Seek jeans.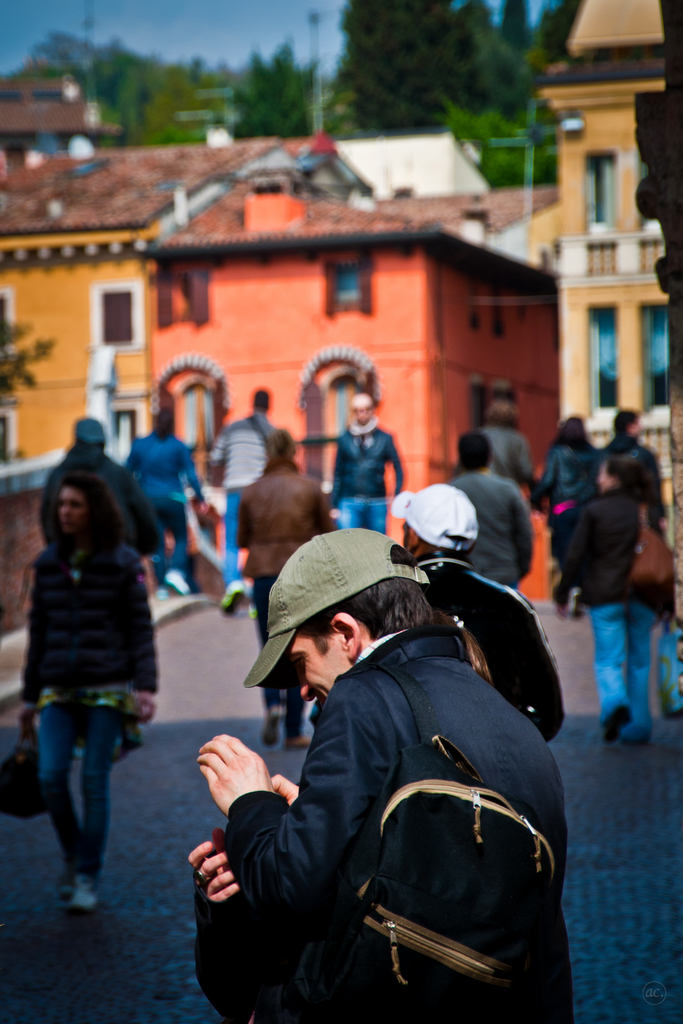
BBox(151, 503, 192, 591).
